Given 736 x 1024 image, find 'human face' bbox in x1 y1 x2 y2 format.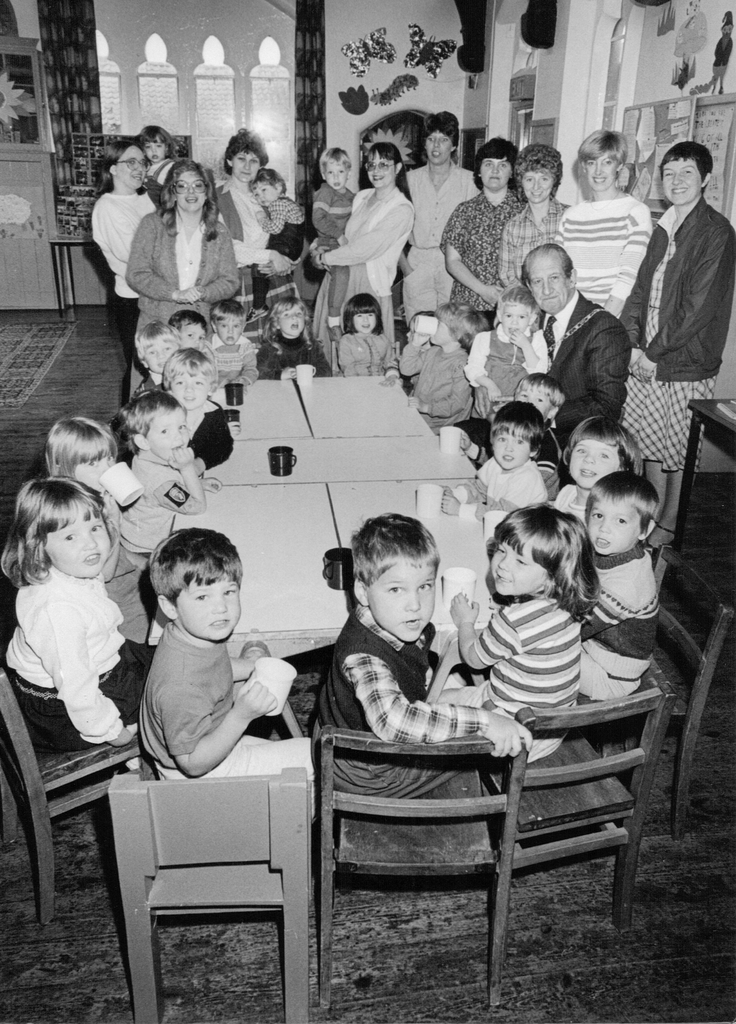
368 150 396 188.
